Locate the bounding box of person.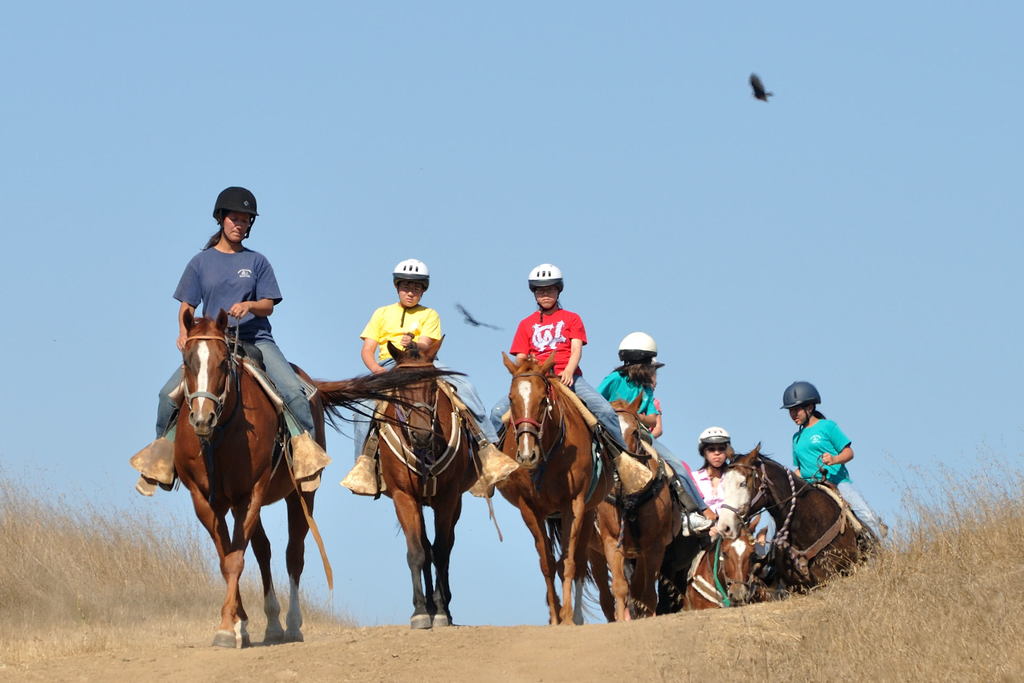
Bounding box: (left=691, top=428, right=739, bottom=506).
